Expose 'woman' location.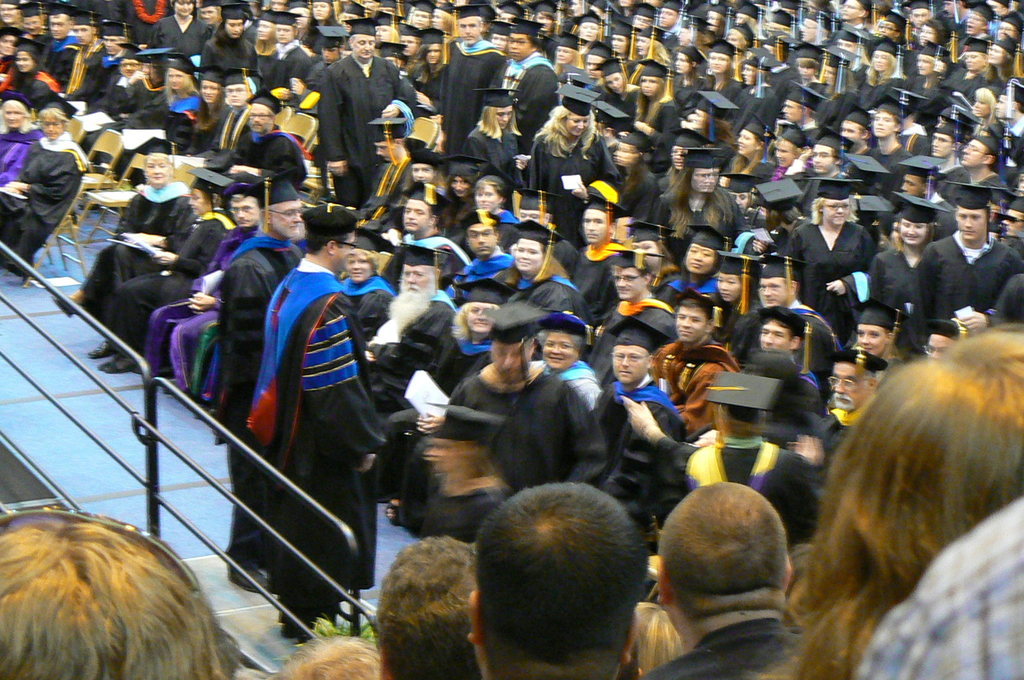
Exposed at bbox=(730, 42, 780, 108).
